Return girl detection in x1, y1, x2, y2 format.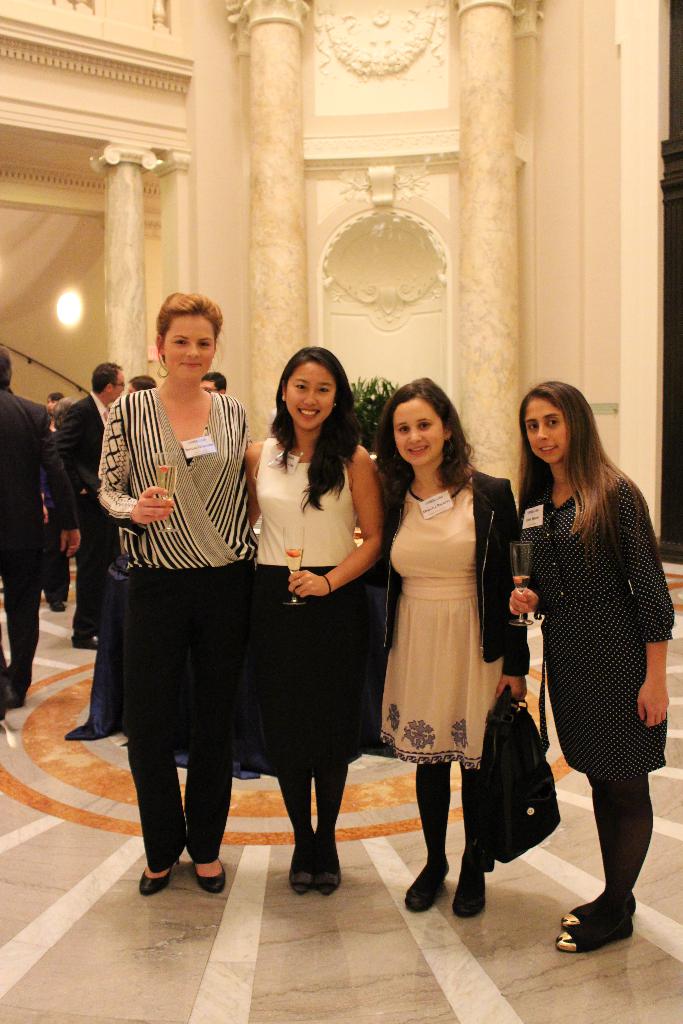
248, 344, 393, 892.
